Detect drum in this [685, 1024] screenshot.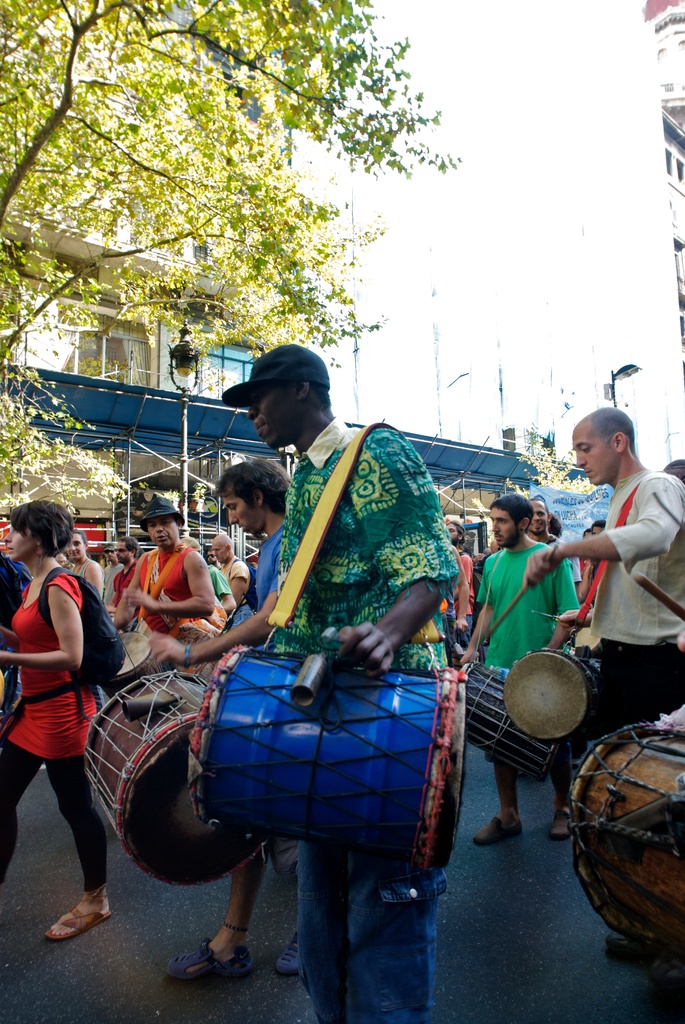
Detection: 459 662 558 781.
